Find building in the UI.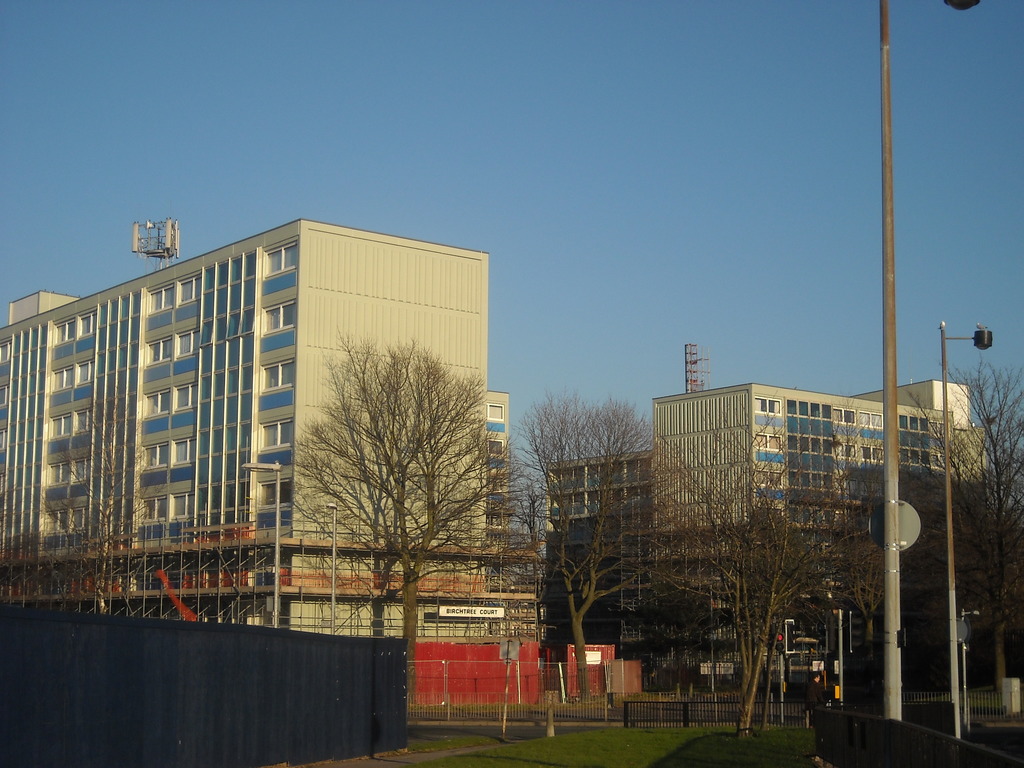
UI element at {"left": 548, "top": 379, "right": 993, "bottom": 689}.
